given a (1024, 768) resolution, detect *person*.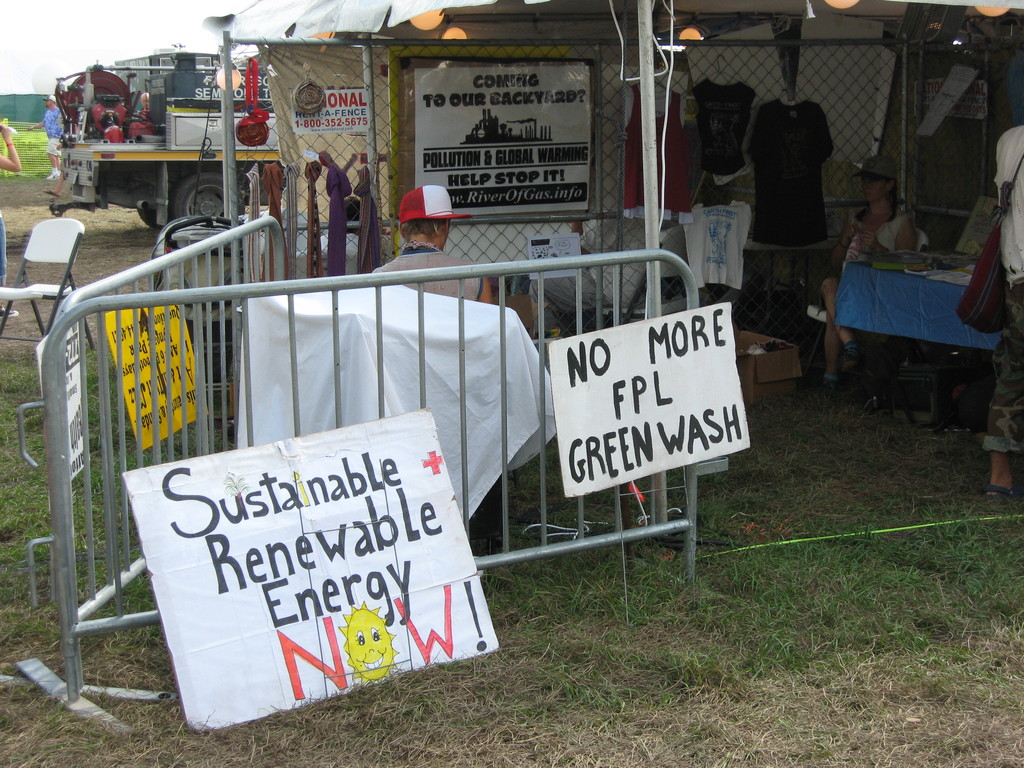
373, 185, 492, 304.
